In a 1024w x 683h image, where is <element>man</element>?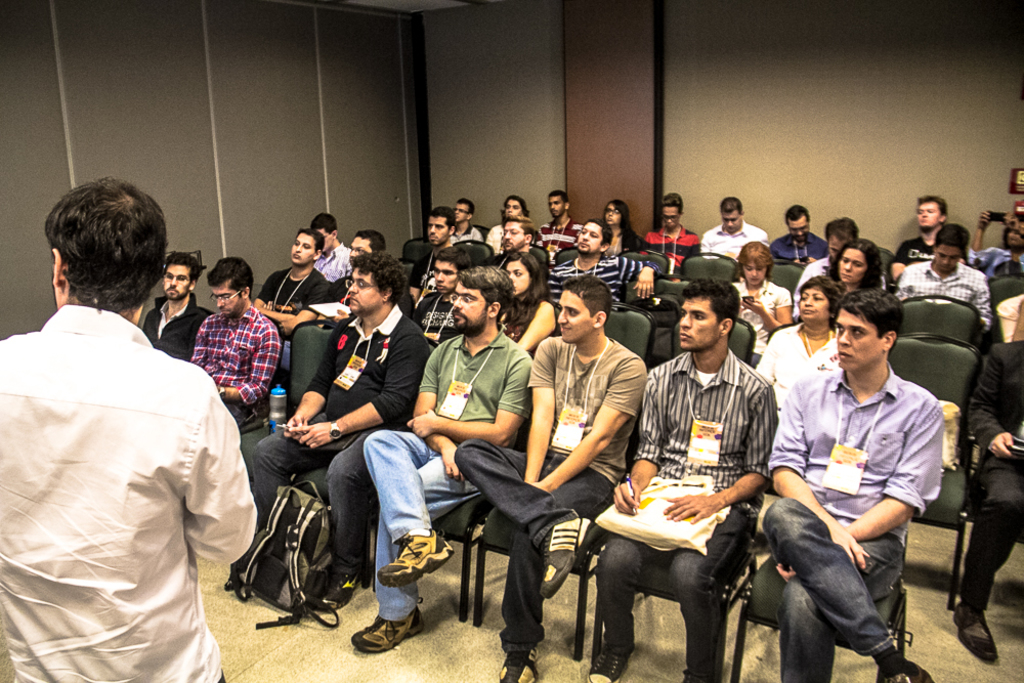
rect(883, 216, 986, 321).
